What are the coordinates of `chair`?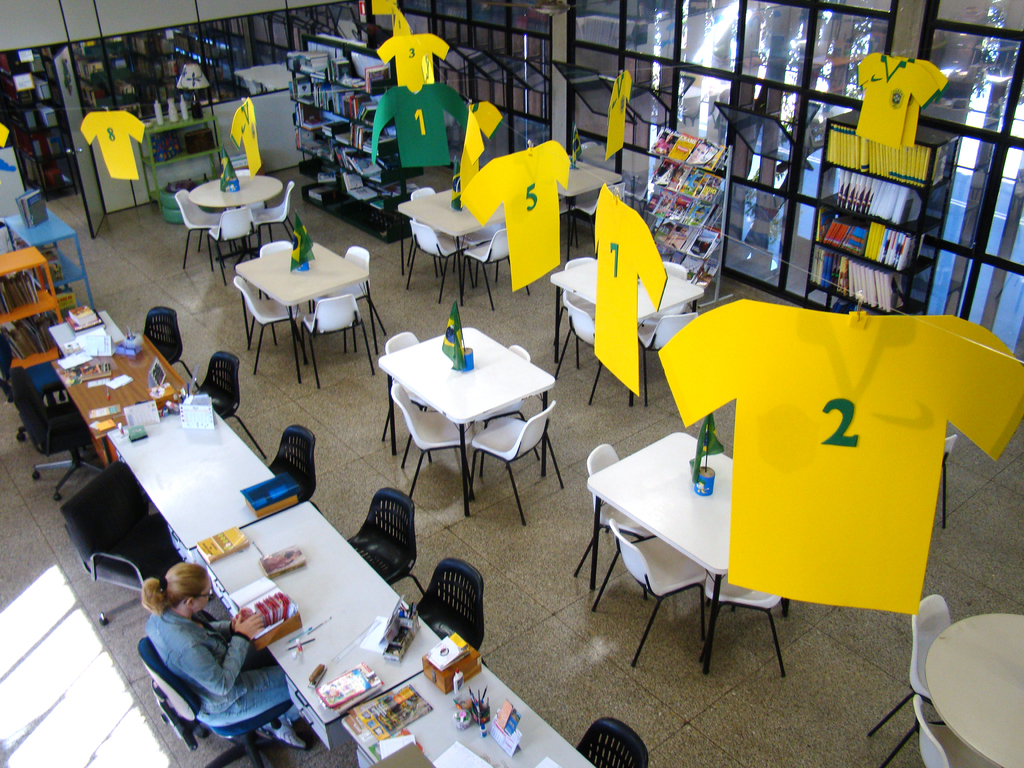
bbox(136, 639, 294, 767).
